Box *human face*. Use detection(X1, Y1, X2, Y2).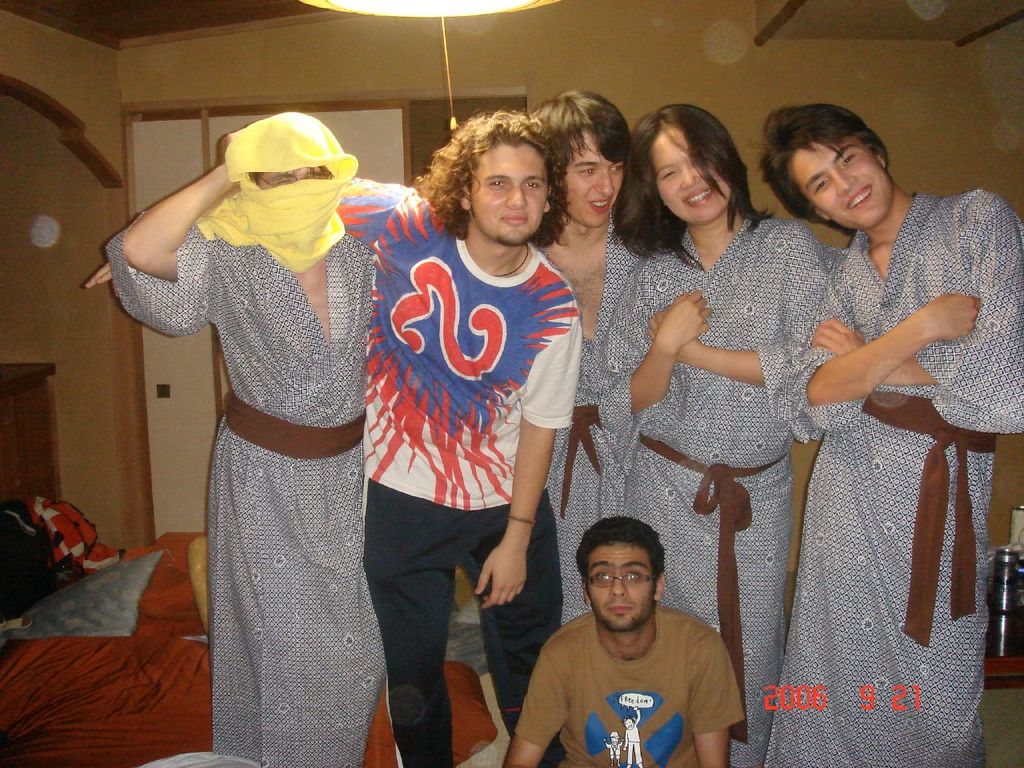
detection(474, 138, 546, 245).
